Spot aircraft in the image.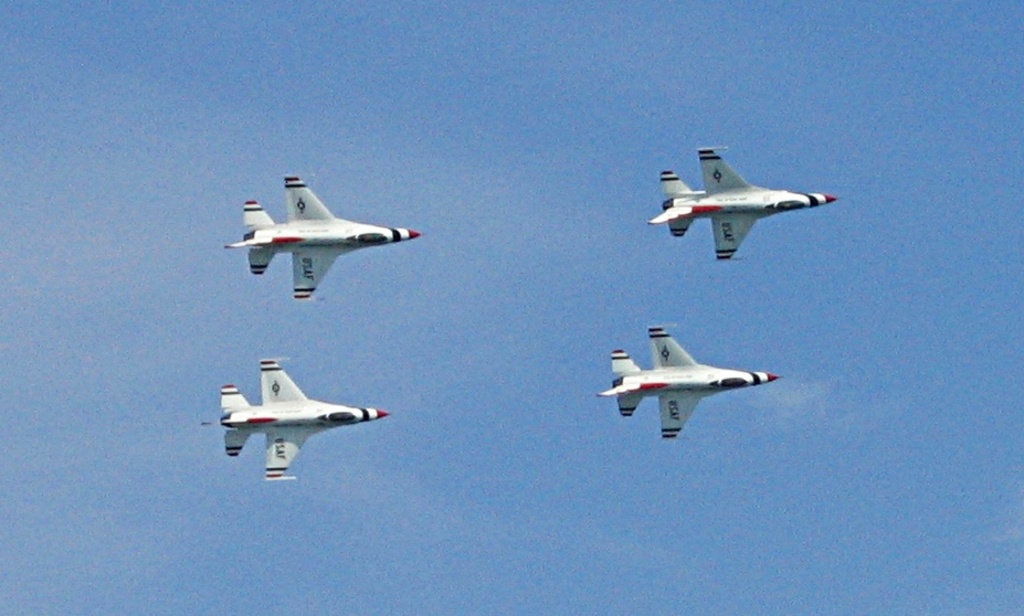
aircraft found at [646,146,840,262].
